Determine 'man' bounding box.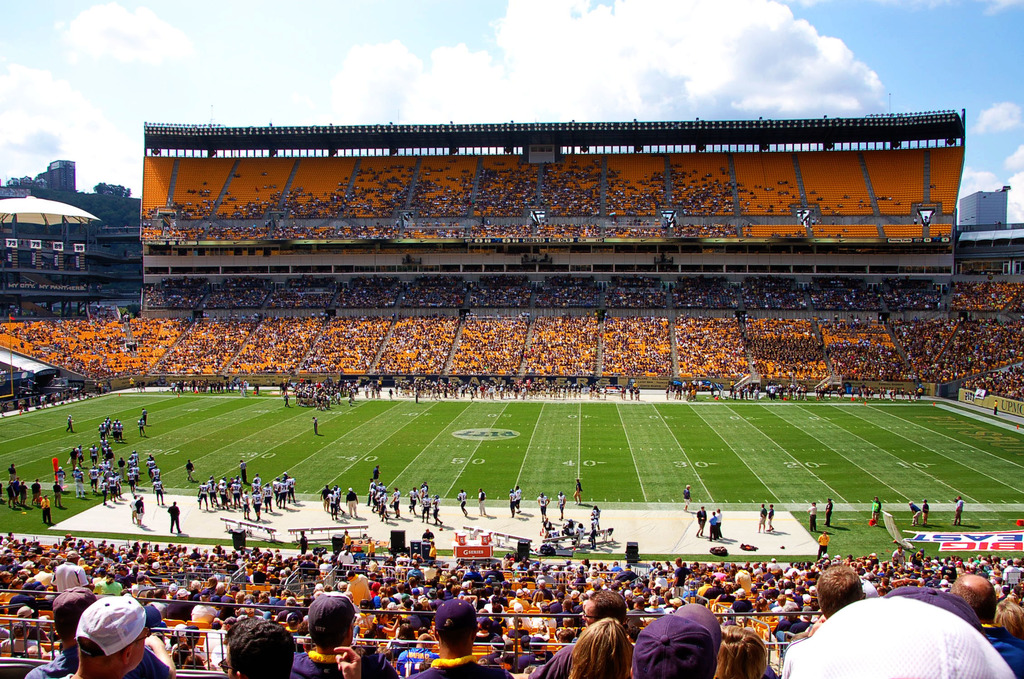
Determined: 954 495 963 528.
